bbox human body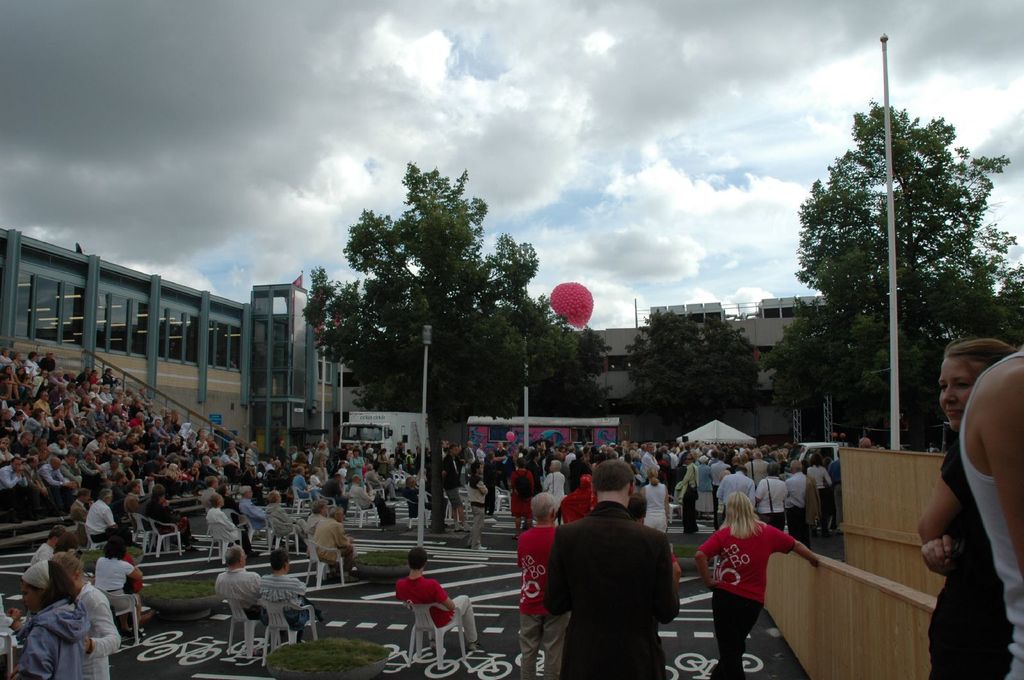
538/459/684/671
